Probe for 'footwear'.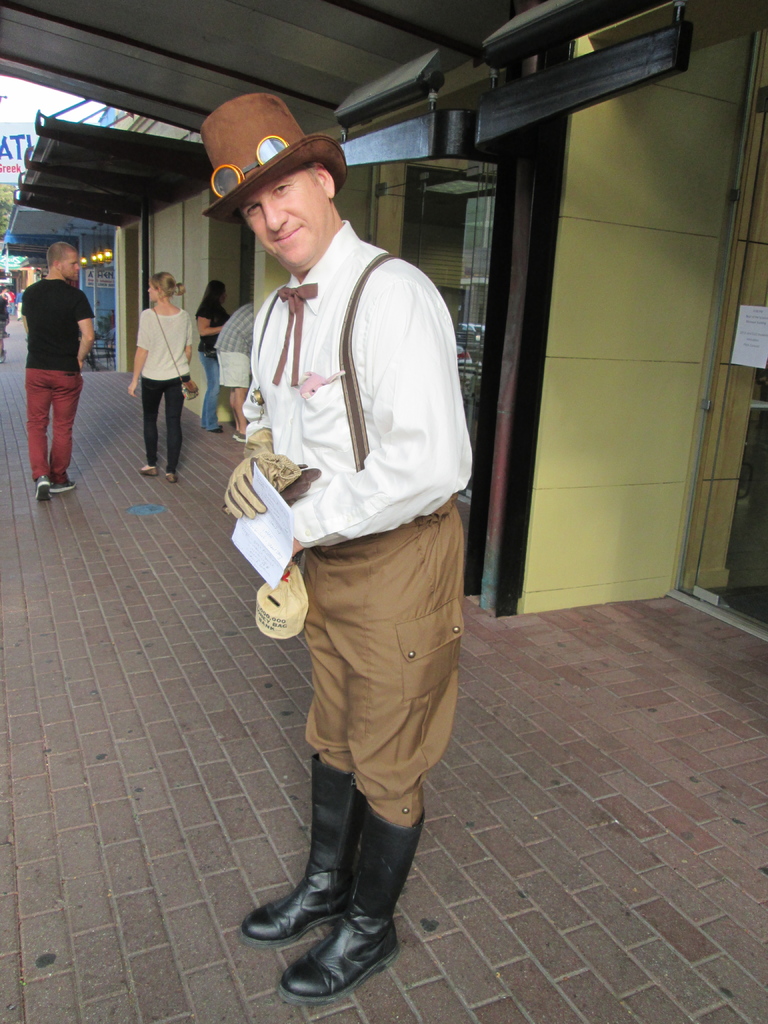
Probe result: l=52, t=479, r=76, b=495.
